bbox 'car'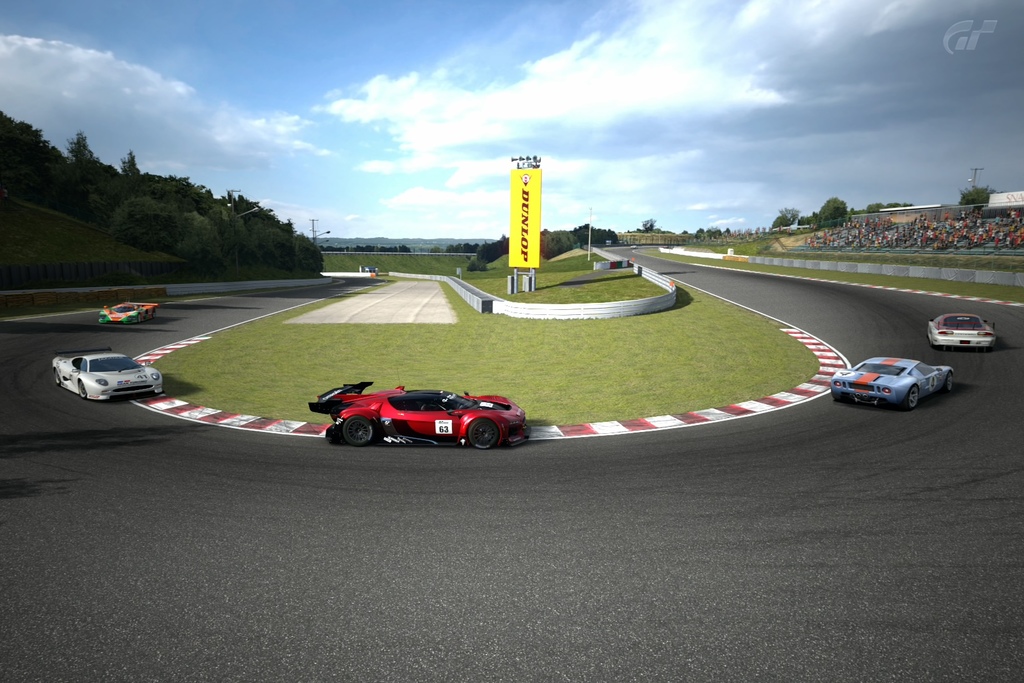
<box>924,305,996,355</box>
